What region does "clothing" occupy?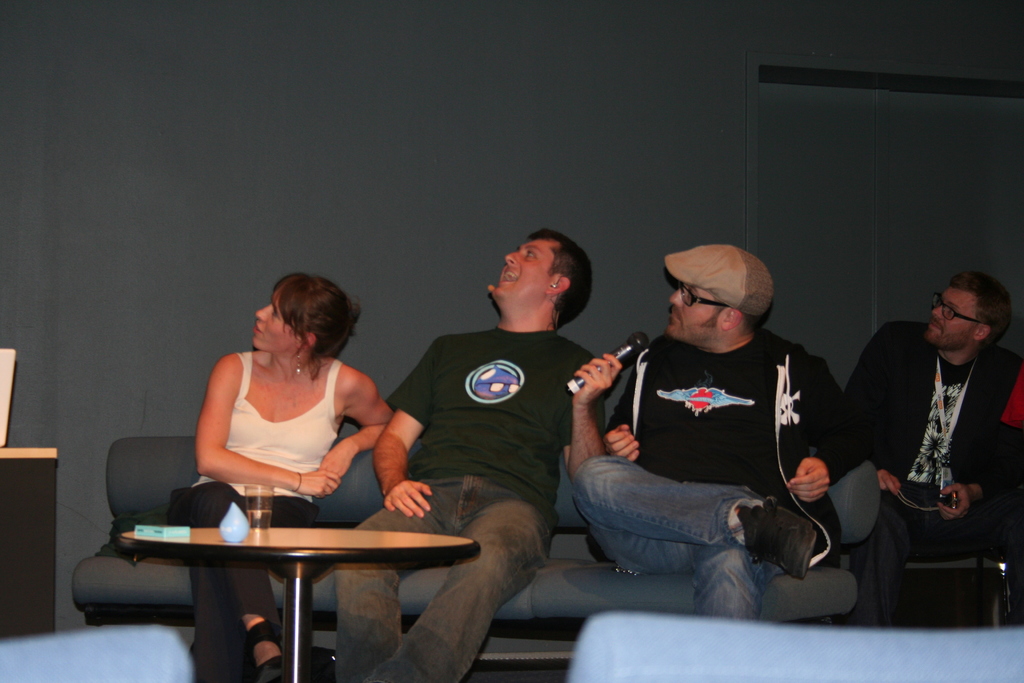
bbox=[337, 324, 605, 682].
